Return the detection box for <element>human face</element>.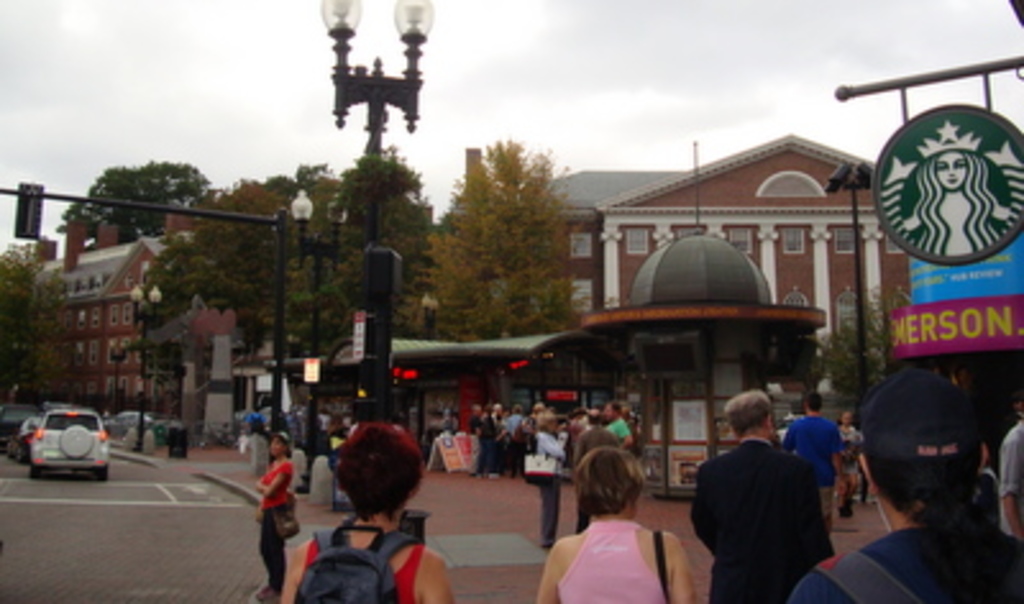
bbox(596, 404, 617, 420).
